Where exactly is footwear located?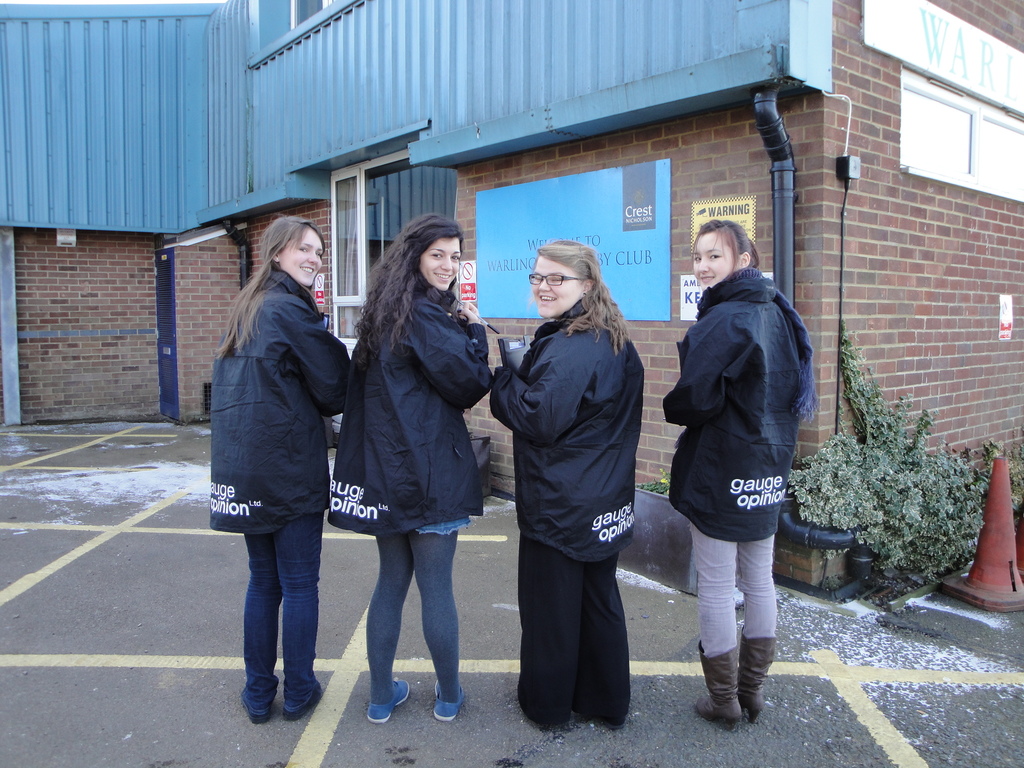
Its bounding box is [238,703,271,725].
